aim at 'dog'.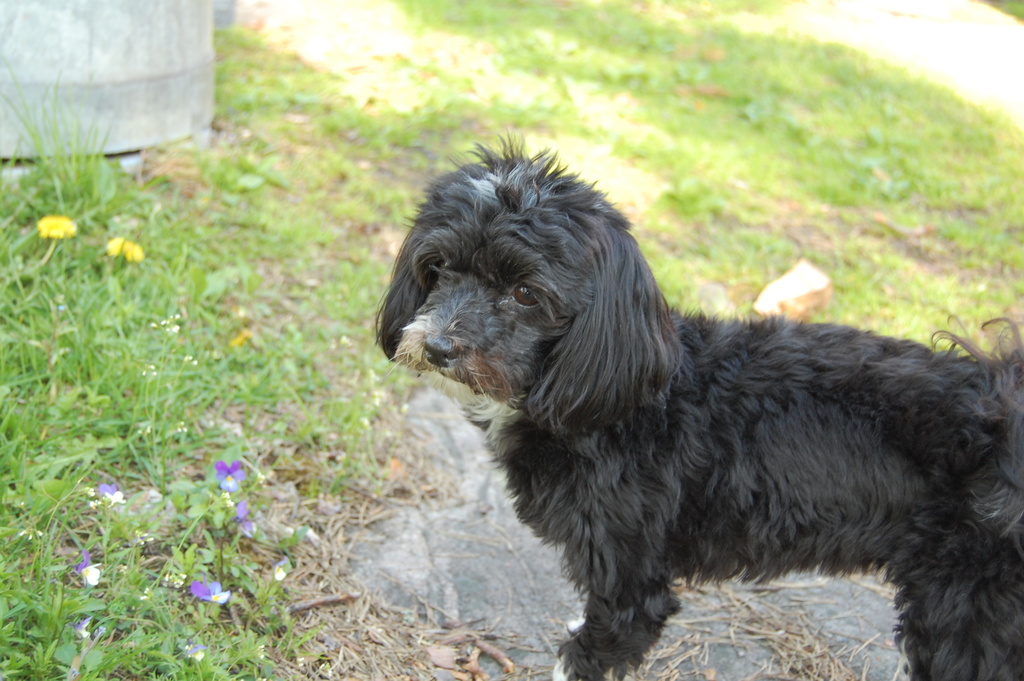
Aimed at (left=371, top=131, right=1023, bottom=680).
